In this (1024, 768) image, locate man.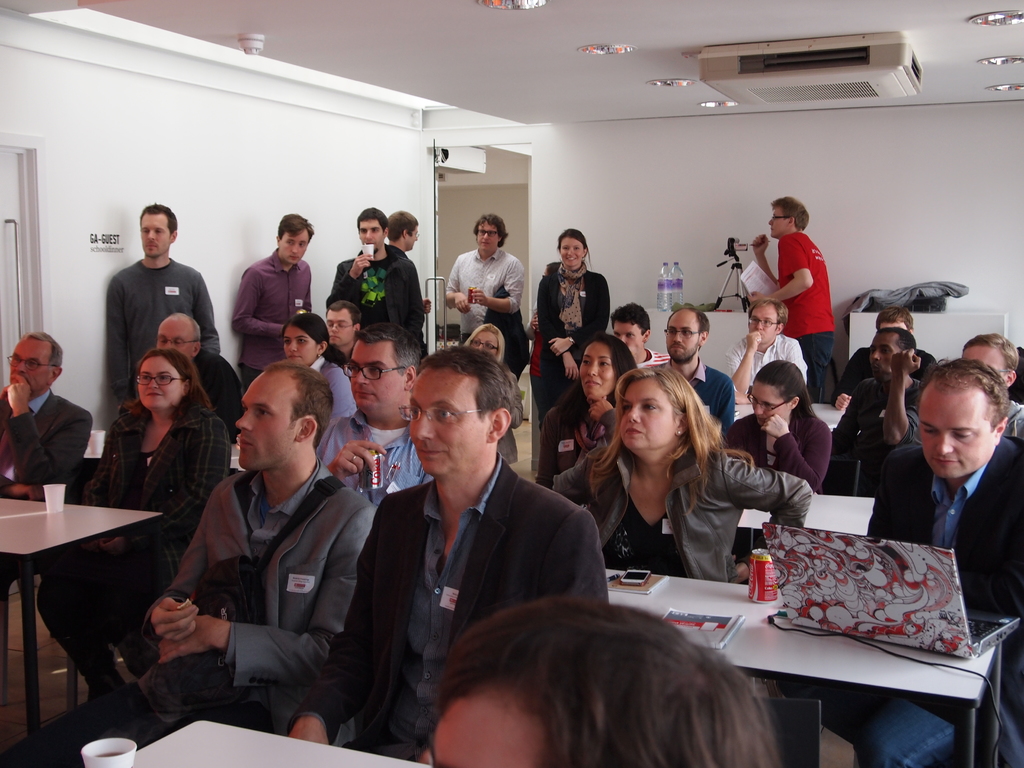
Bounding box: Rect(386, 207, 435, 355).
